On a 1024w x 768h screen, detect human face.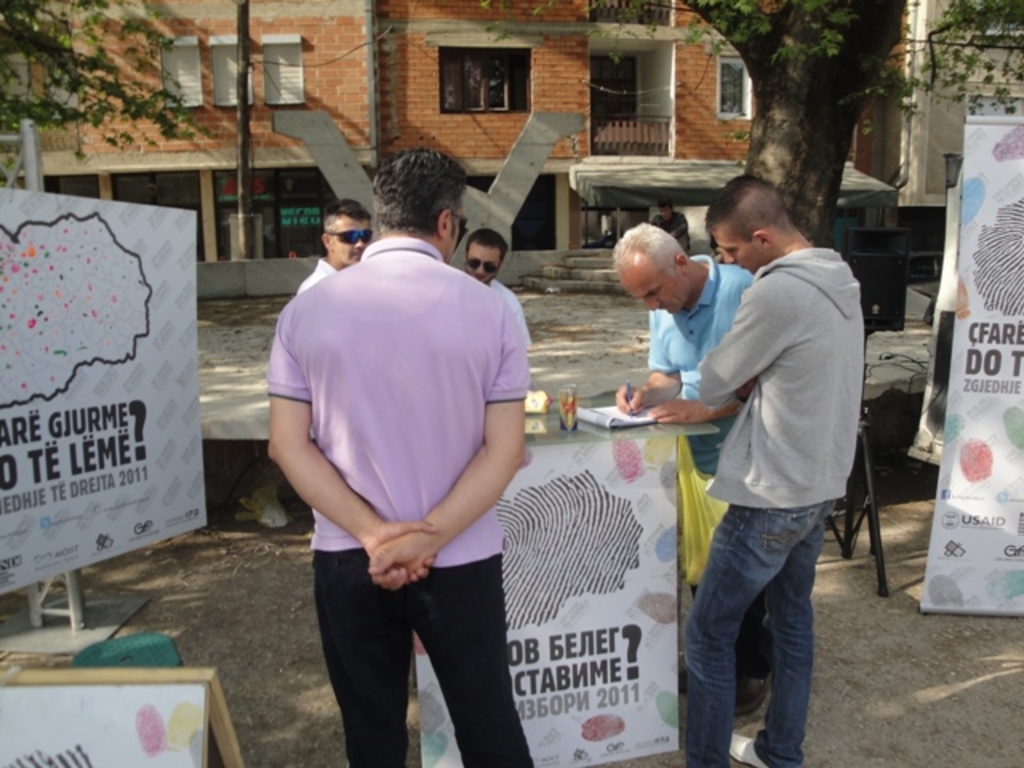
(left=466, top=250, right=499, bottom=280).
